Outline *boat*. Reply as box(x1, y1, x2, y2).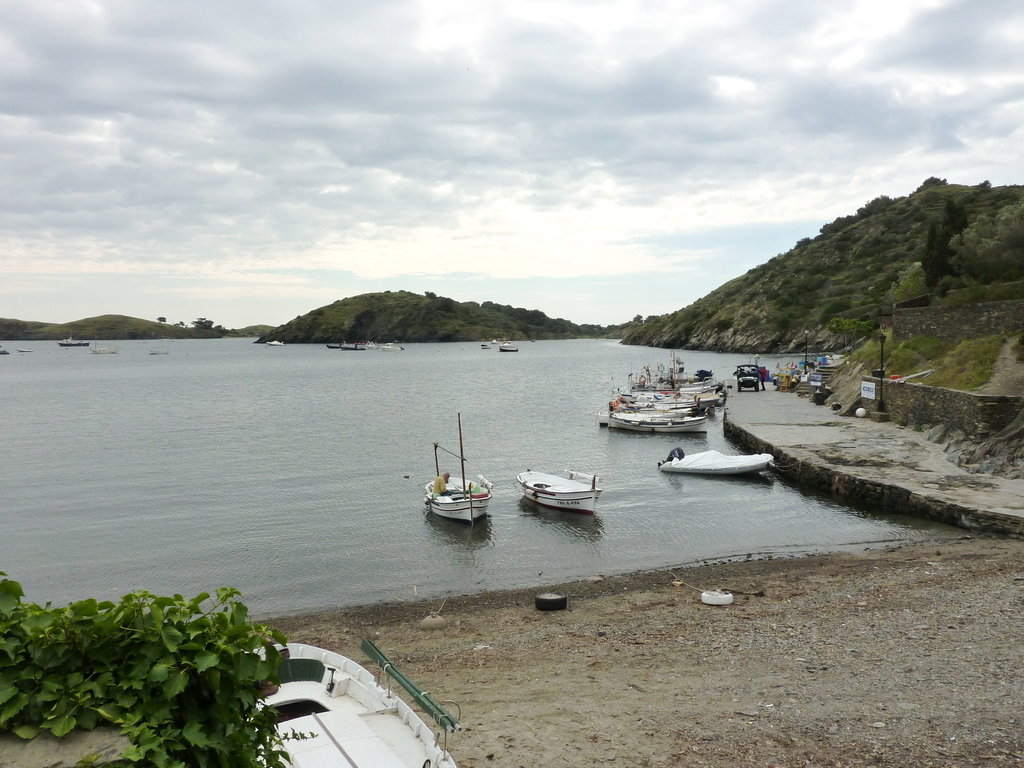
box(428, 417, 490, 527).
